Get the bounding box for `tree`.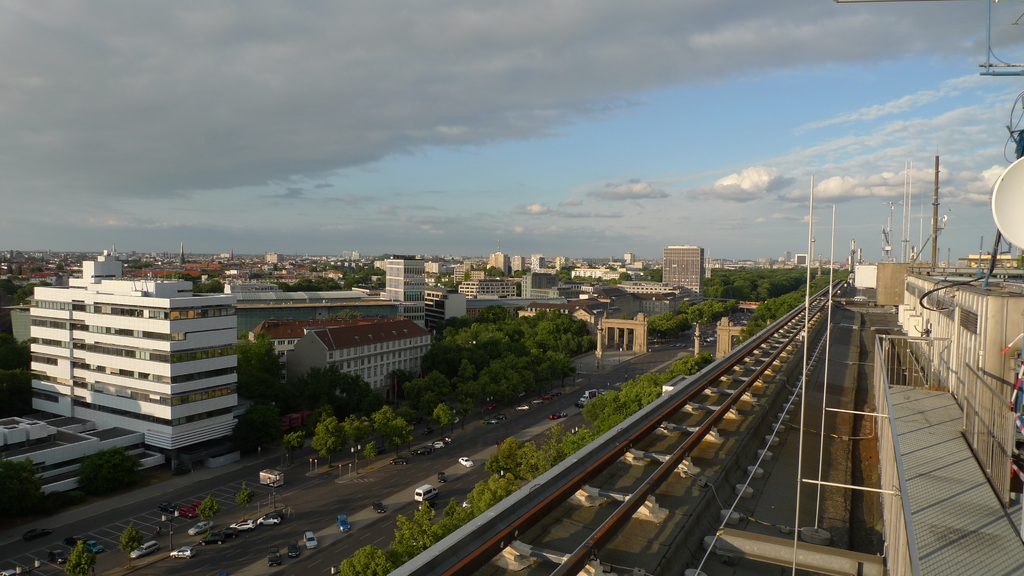
bbox=[504, 440, 550, 474].
